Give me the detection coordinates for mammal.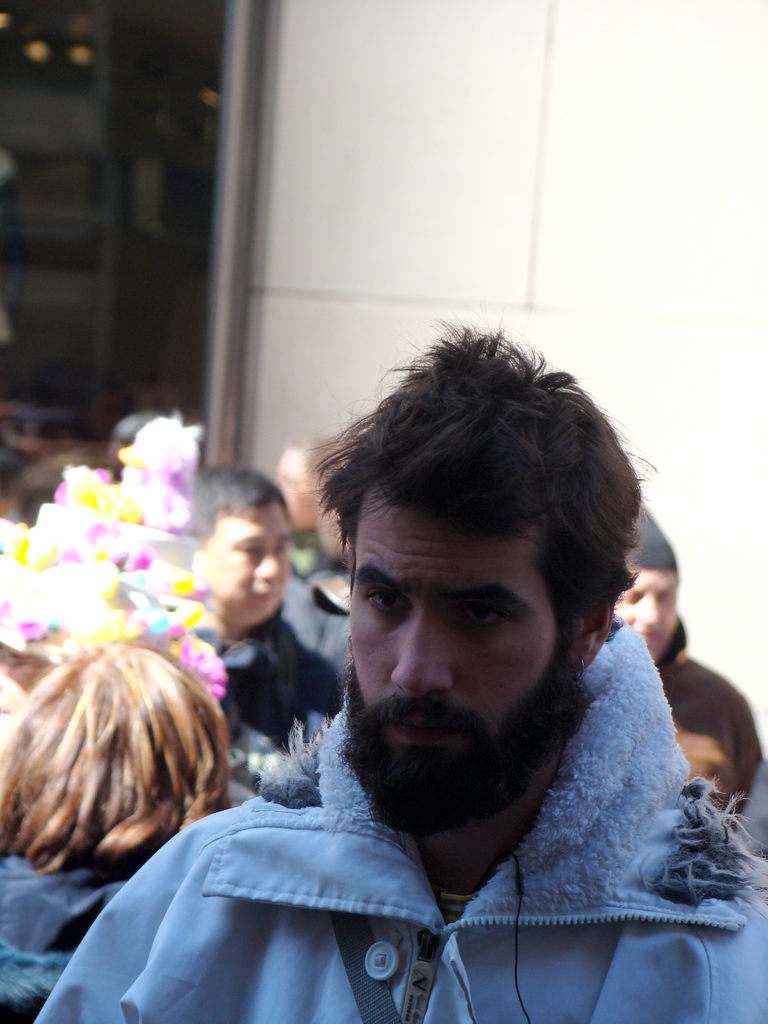
614/504/765/822.
